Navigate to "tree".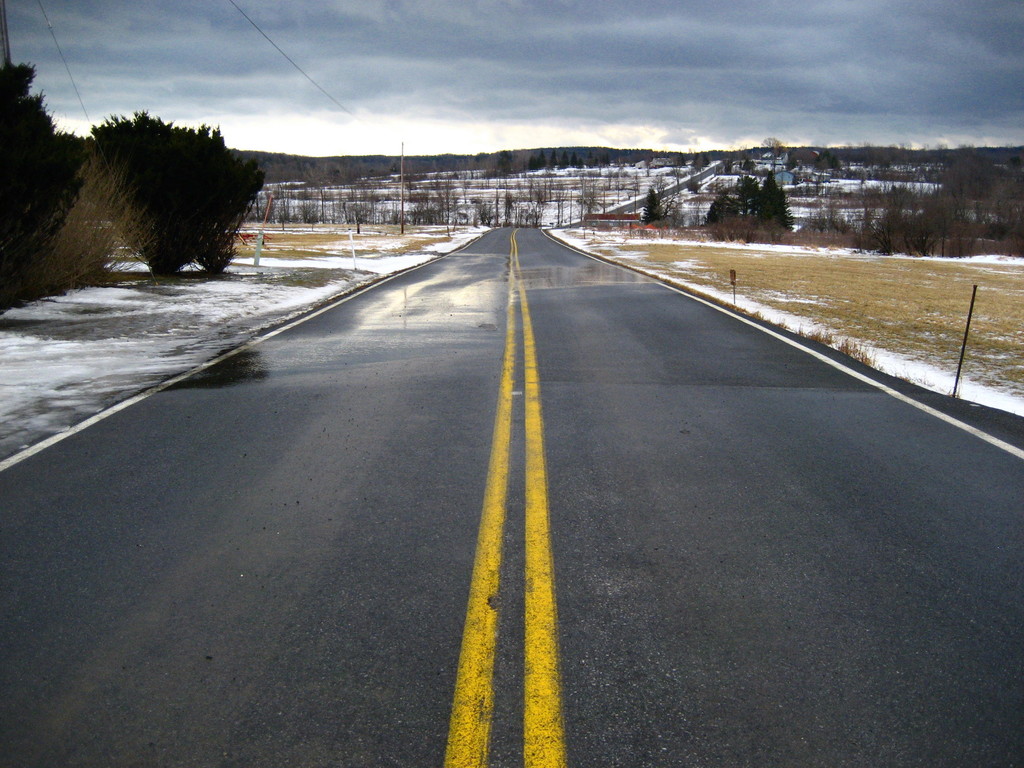
Navigation target: [733,175,760,214].
